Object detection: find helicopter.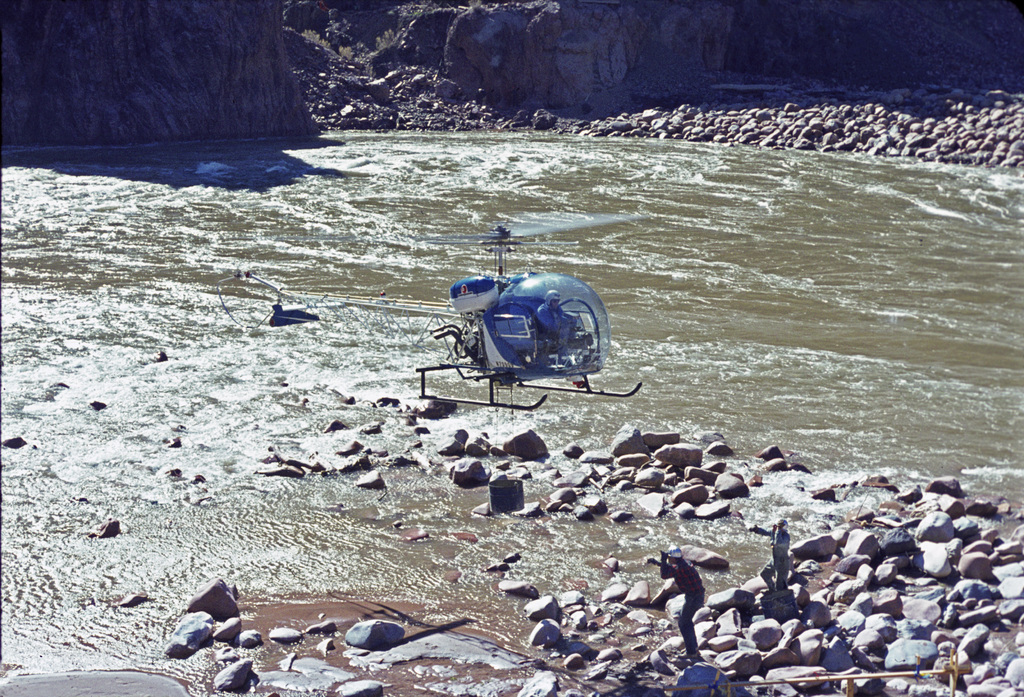
box(216, 209, 648, 413).
